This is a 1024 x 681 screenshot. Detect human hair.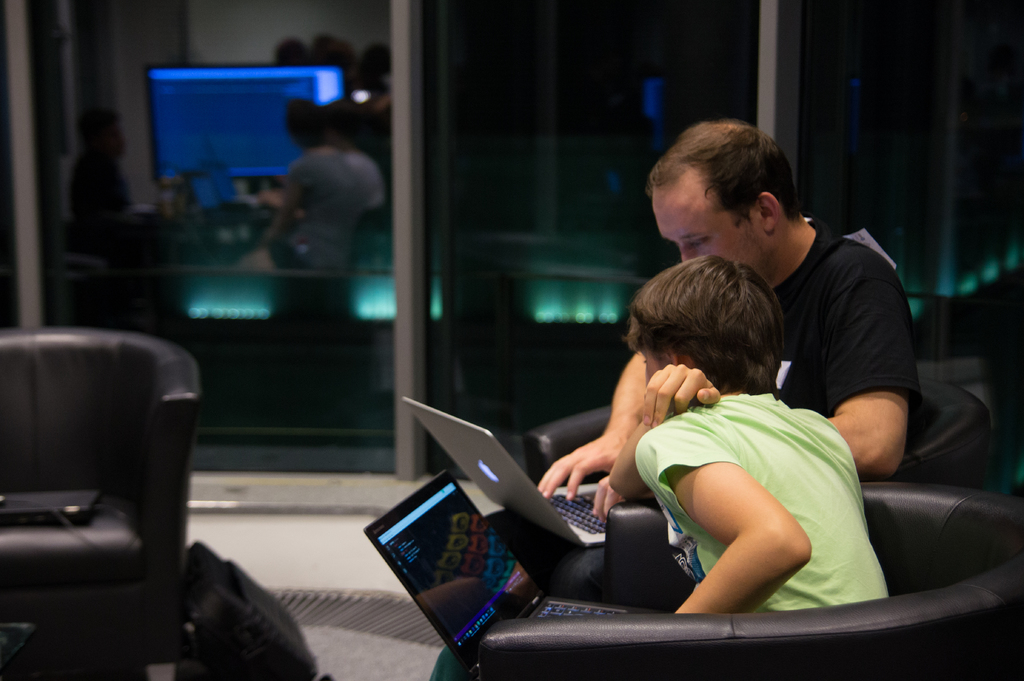
l=285, t=99, r=326, b=145.
